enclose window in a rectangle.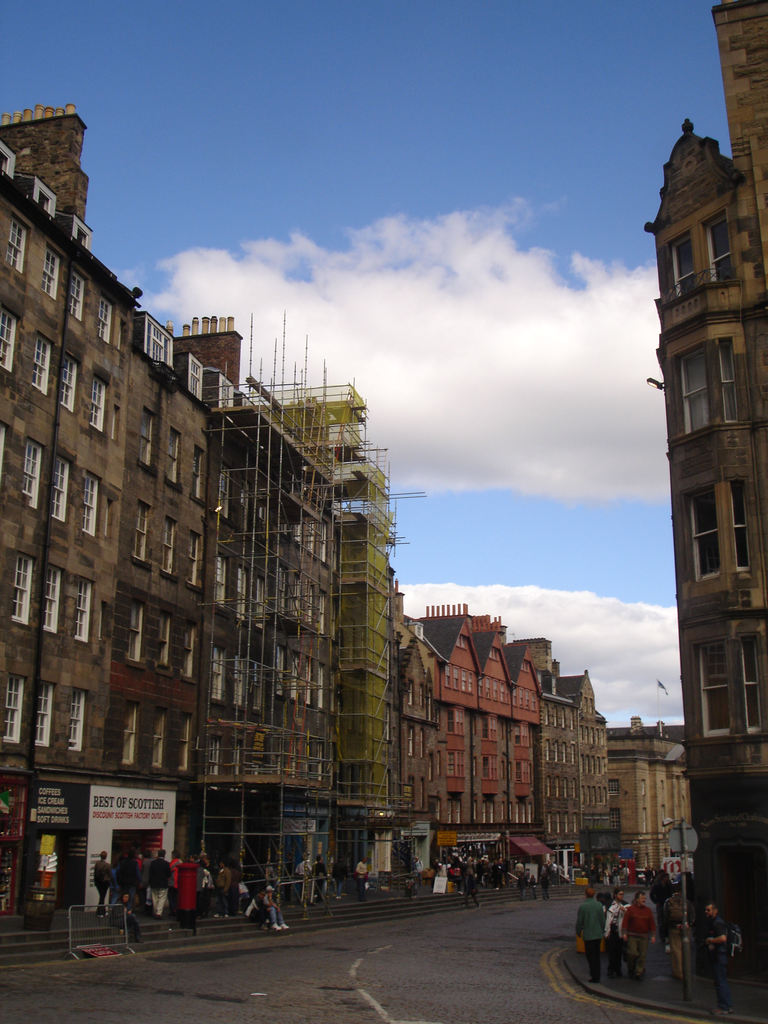
<bbox>694, 209, 740, 277</bbox>.
